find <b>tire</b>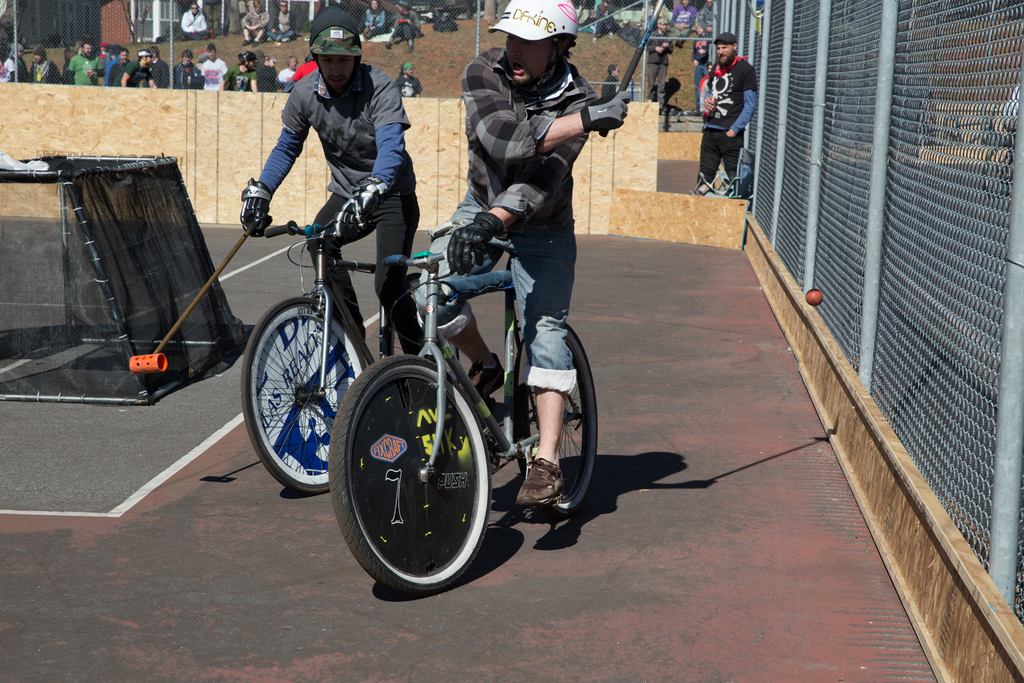
{"x1": 517, "y1": 325, "x2": 604, "y2": 517}
